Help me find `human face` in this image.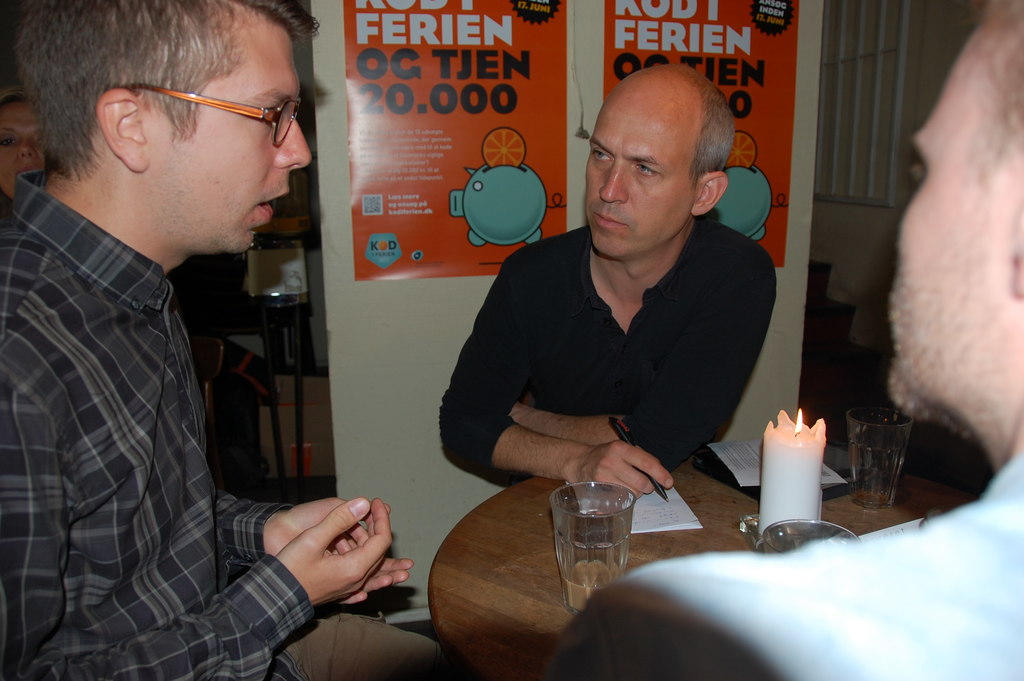
Found it: rect(588, 86, 689, 261).
